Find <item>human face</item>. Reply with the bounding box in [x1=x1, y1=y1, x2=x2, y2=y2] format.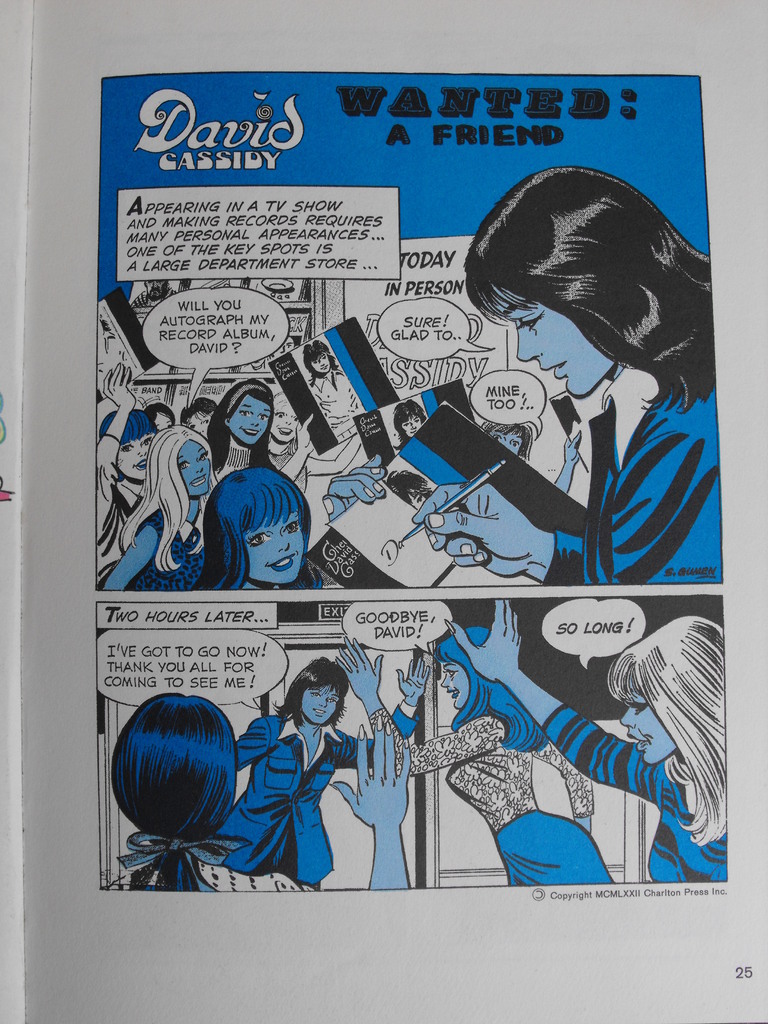
[x1=316, y1=350, x2=328, y2=371].
